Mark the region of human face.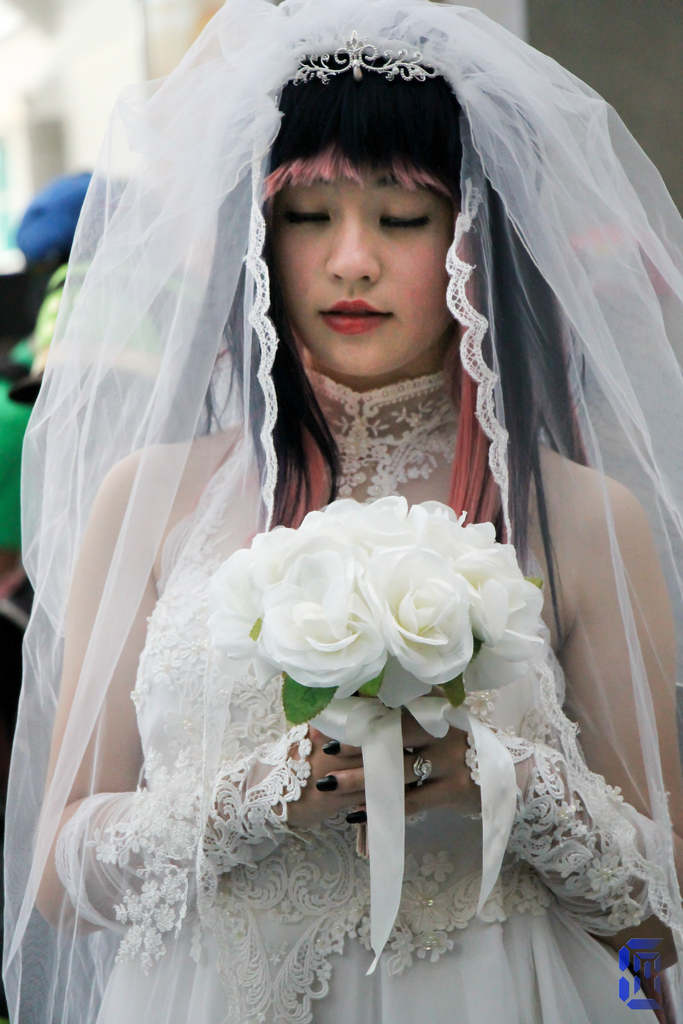
Region: Rect(272, 172, 453, 371).
